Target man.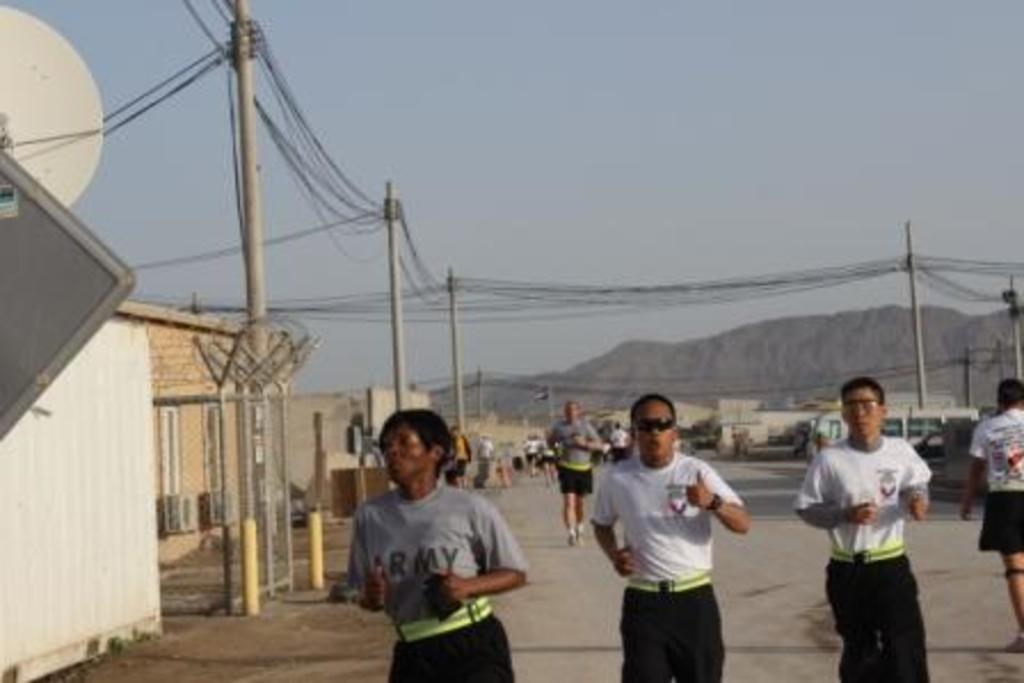
Target region: rect(955, 377, 1022, 653).
